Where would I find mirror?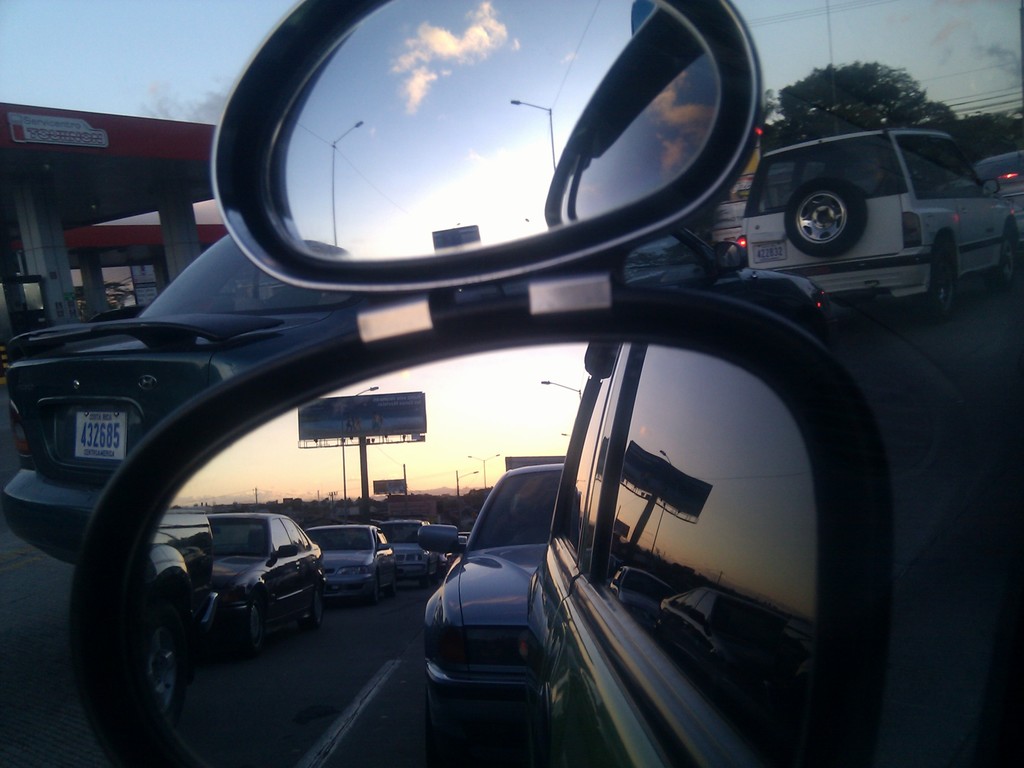
At x1=263, y1=2, x2=724, y2=270.
